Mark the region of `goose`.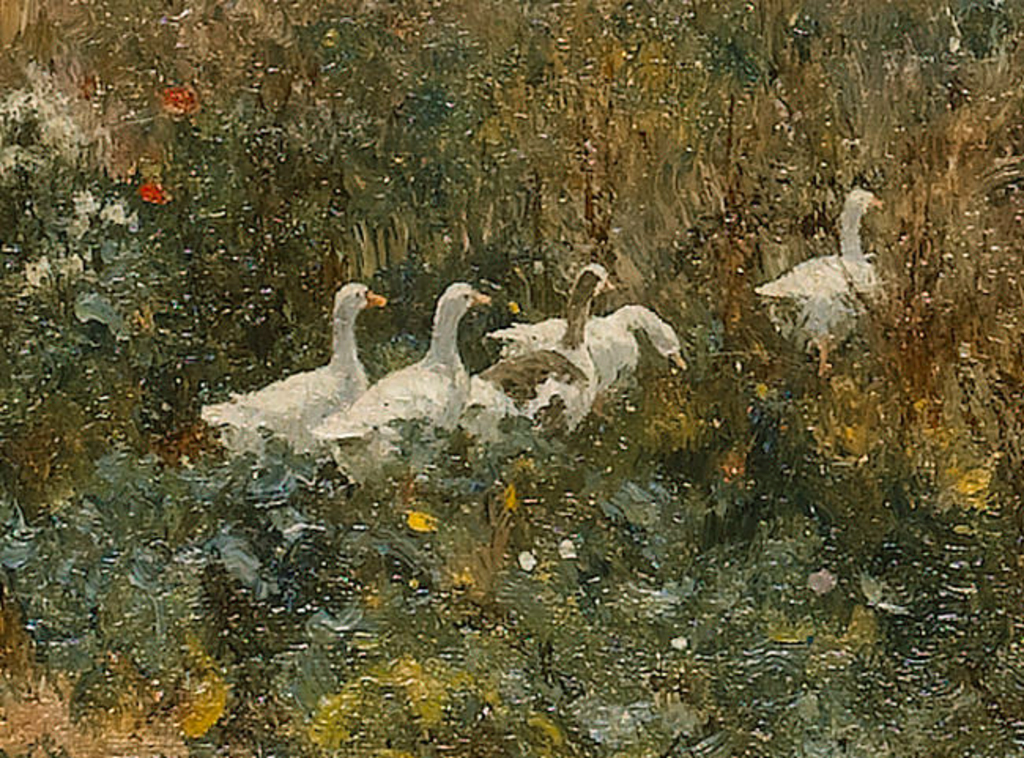
Region: box=[317, 281, 498, 452].
